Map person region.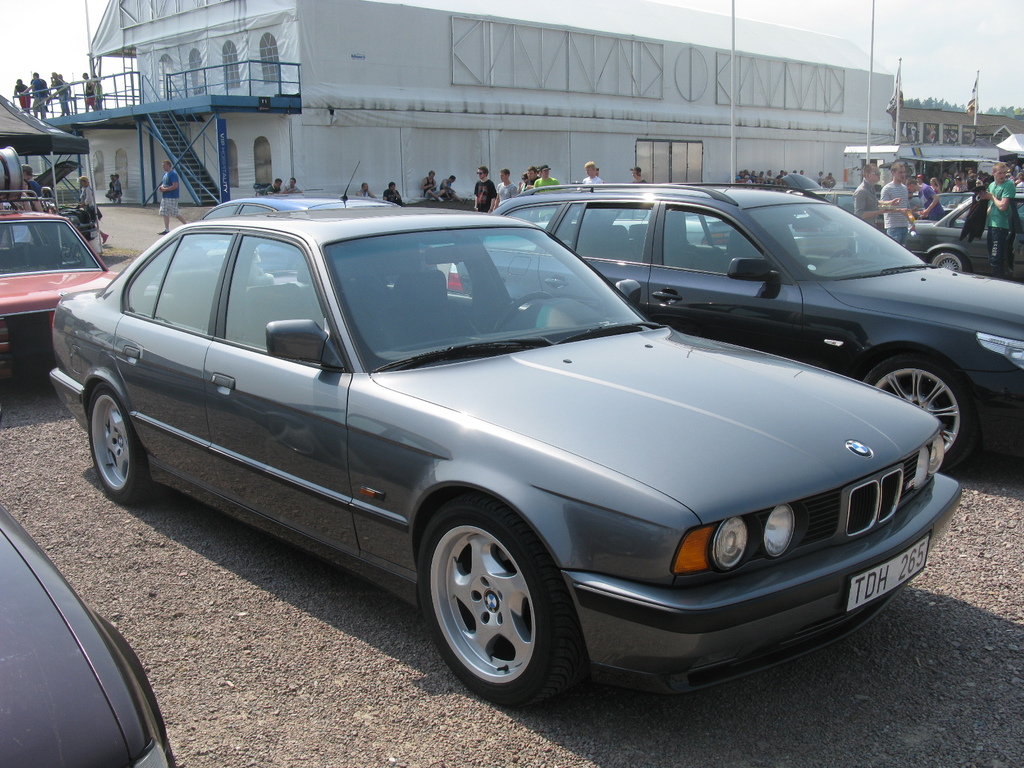
Mapped to 852,164,900,226.
